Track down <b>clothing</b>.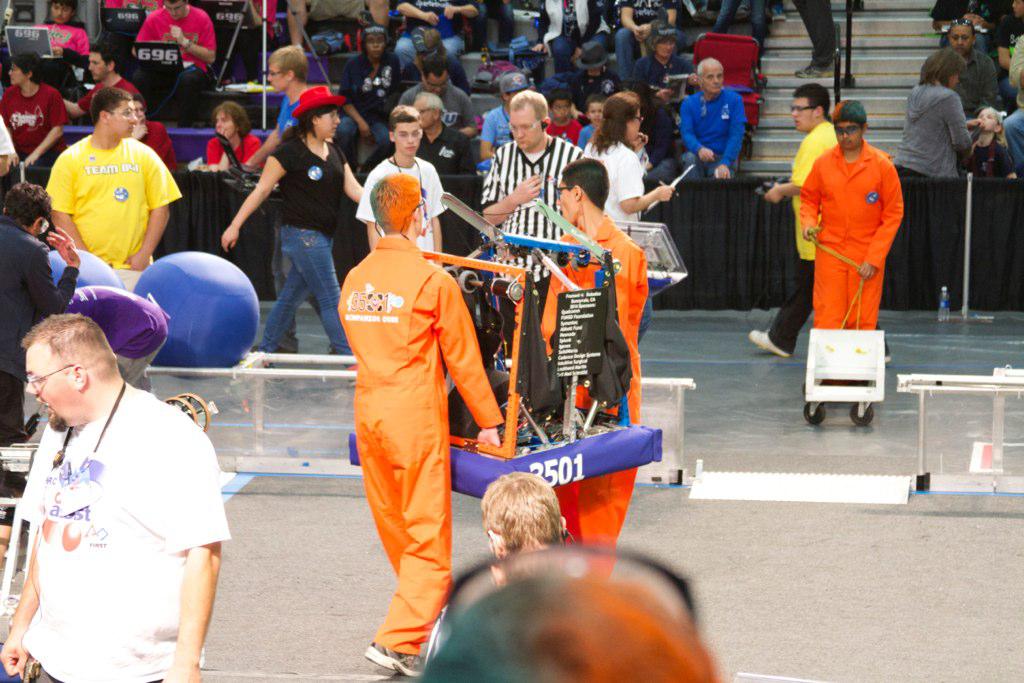
Tracked to box(531, 0, 598, 72).
